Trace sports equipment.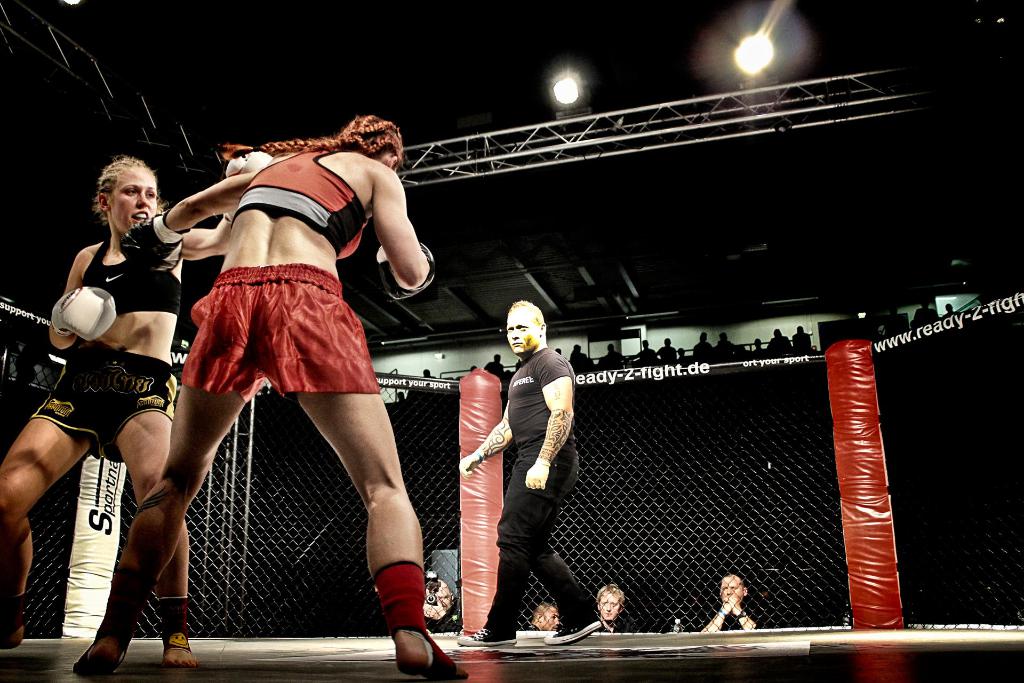
Traced to box=[378, 245, 436, 308].
